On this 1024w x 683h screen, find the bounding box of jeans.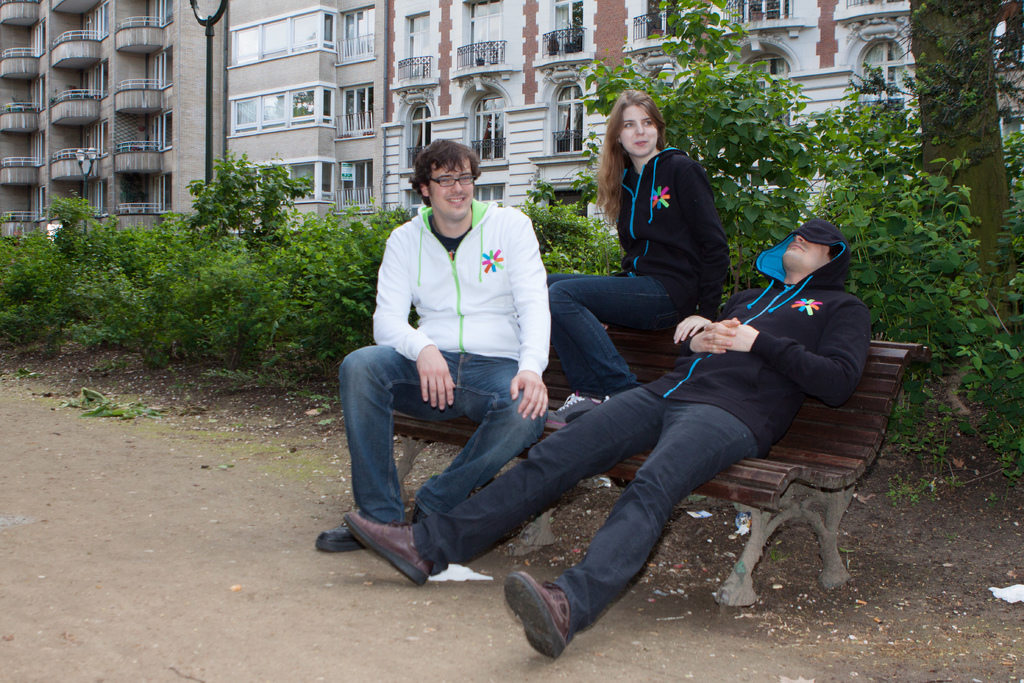
Bounding box: BBox(541, 268, 681, 382).
